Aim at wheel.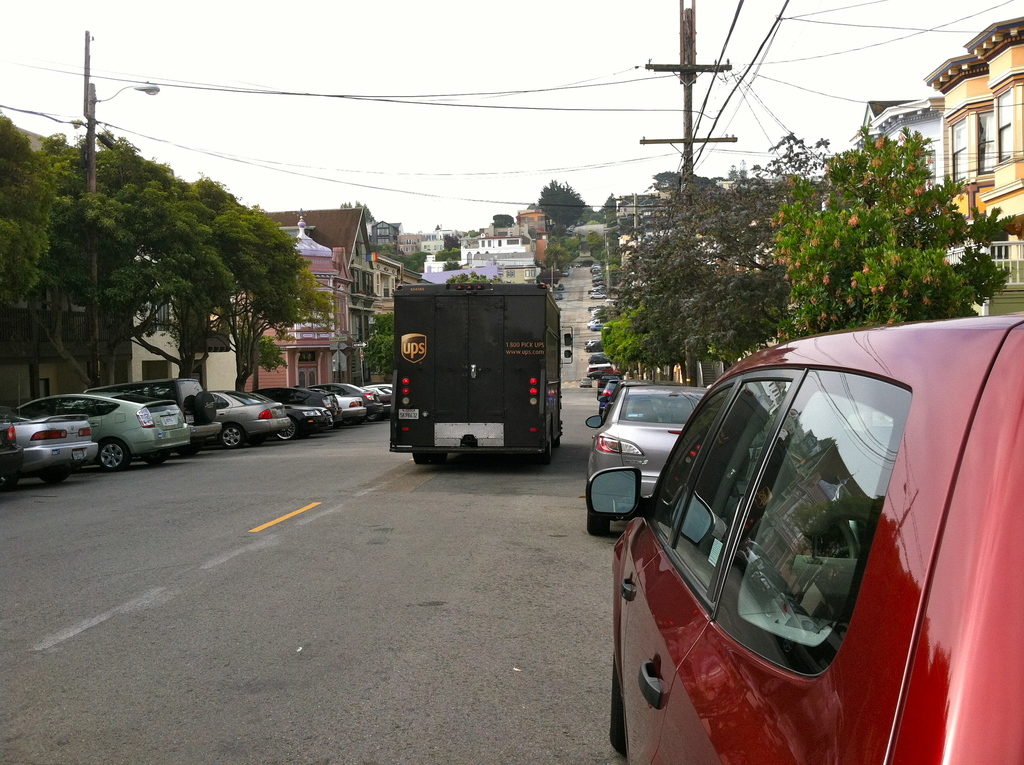
Aimed at x1=221 y1=424 x2=237 y2=444.
